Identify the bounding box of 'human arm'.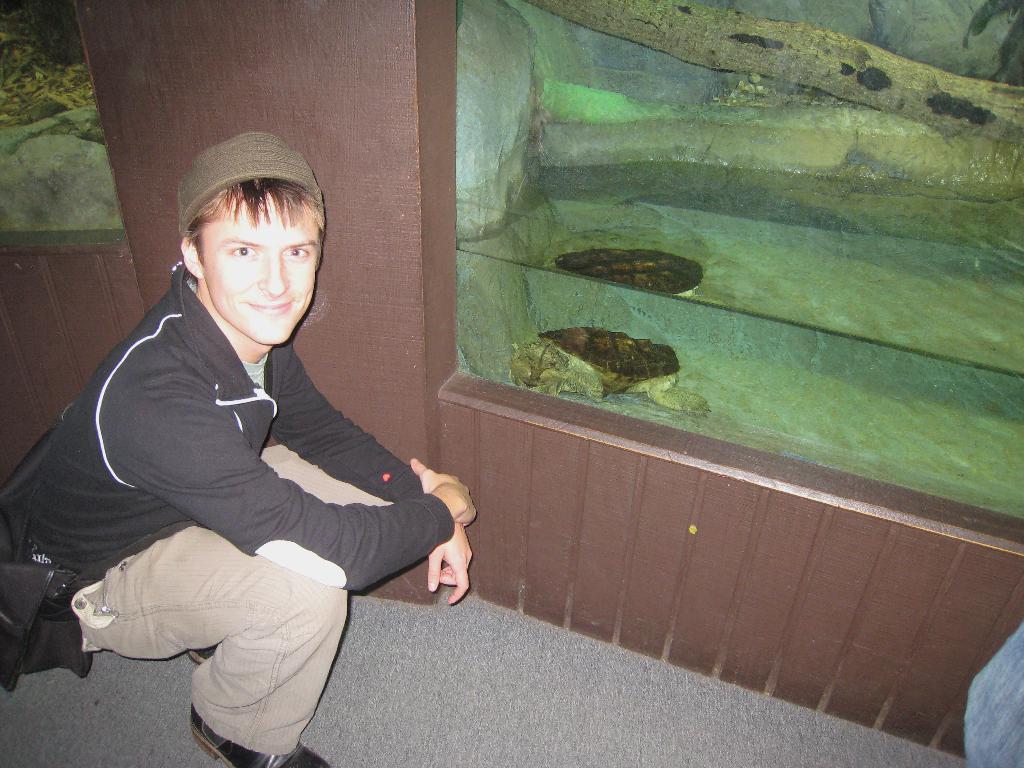
[x1=266, y1=346, x2=474, y2=611].
